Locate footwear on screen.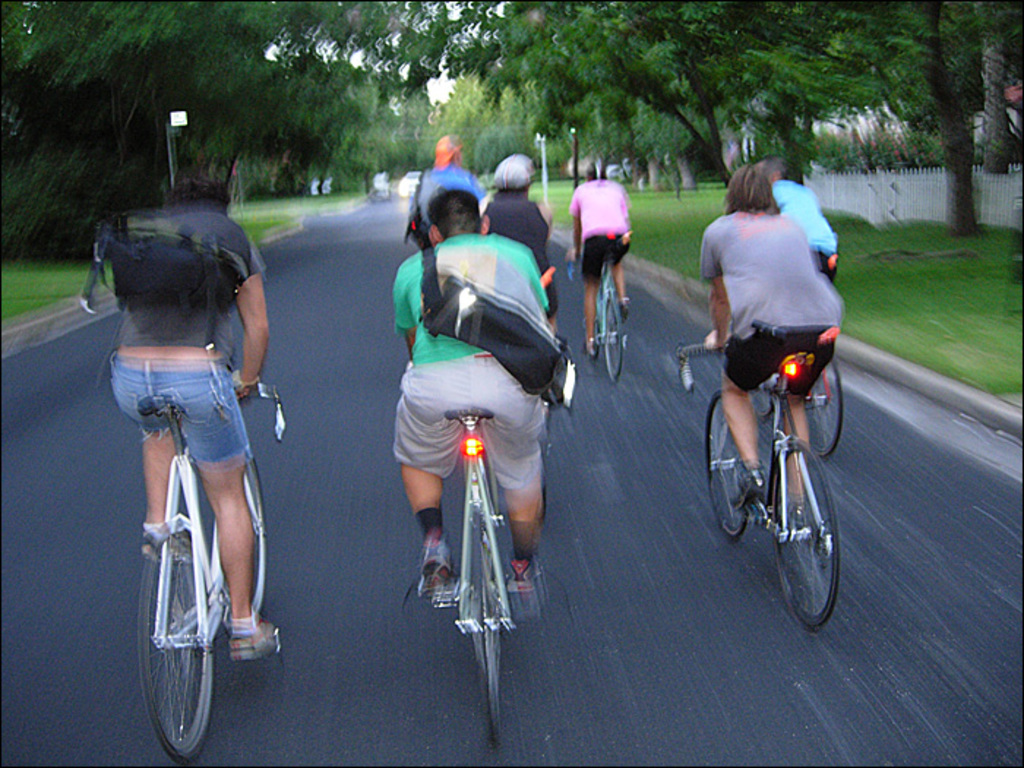
On screen at x1=140 y1=528 x2=162 y2=562.
